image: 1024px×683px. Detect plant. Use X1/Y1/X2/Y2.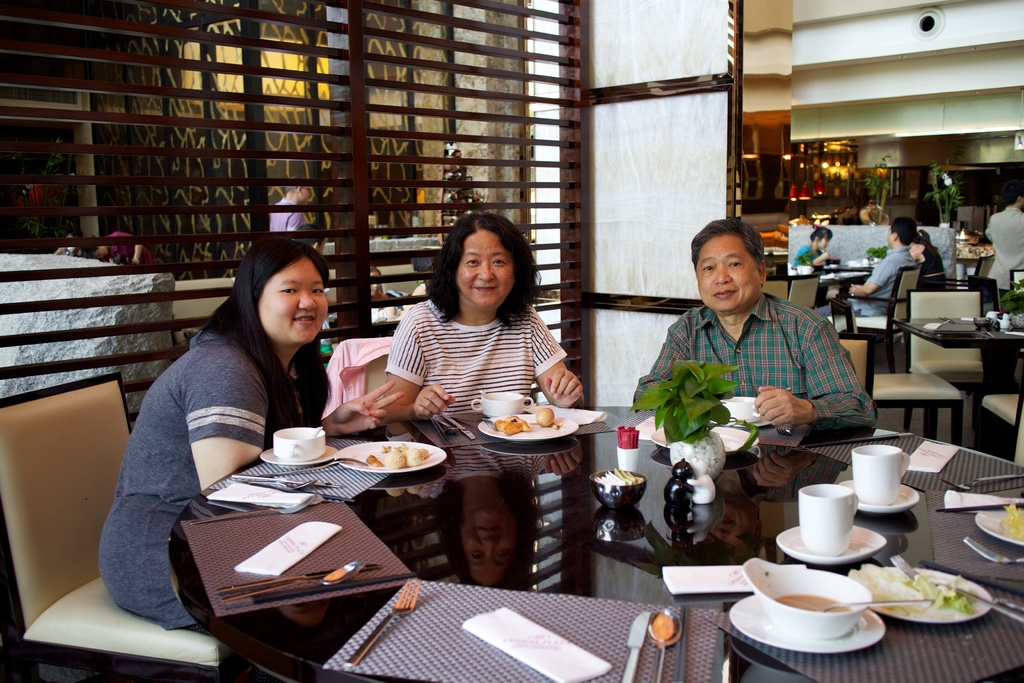
626/347/737/448.
